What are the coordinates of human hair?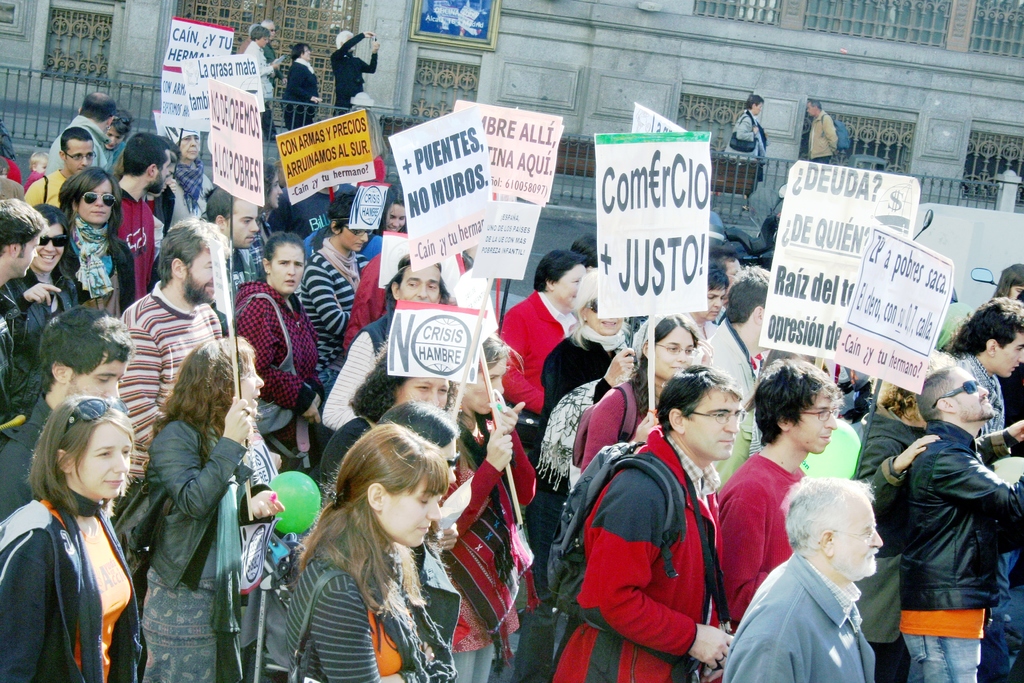
(383,399,460,461).
